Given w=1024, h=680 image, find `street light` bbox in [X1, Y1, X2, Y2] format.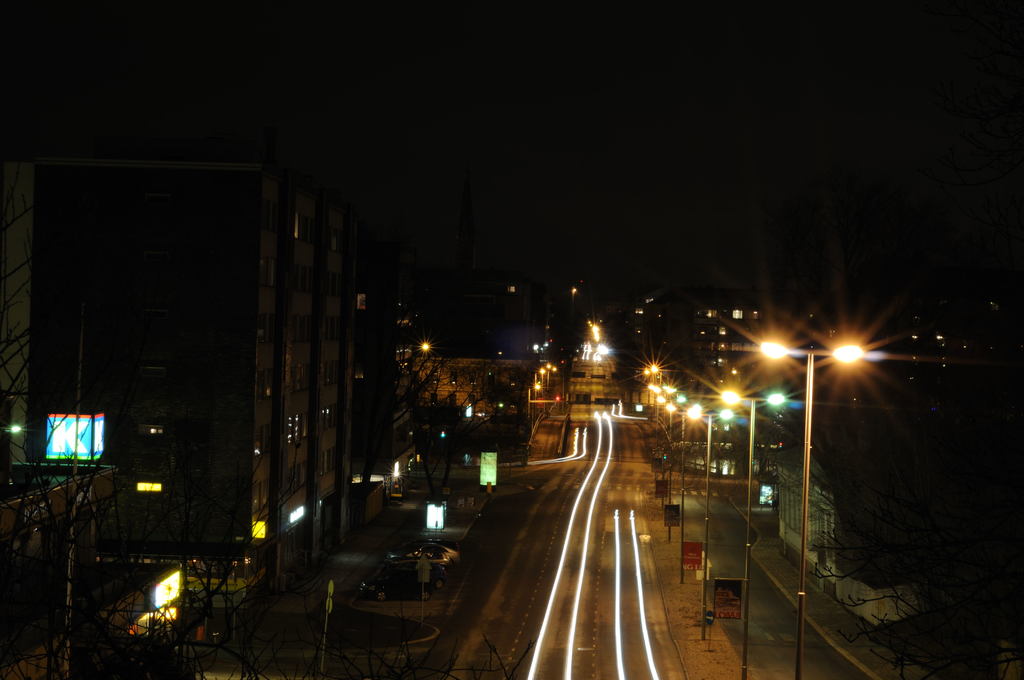
[666, 400, 703, 587].
